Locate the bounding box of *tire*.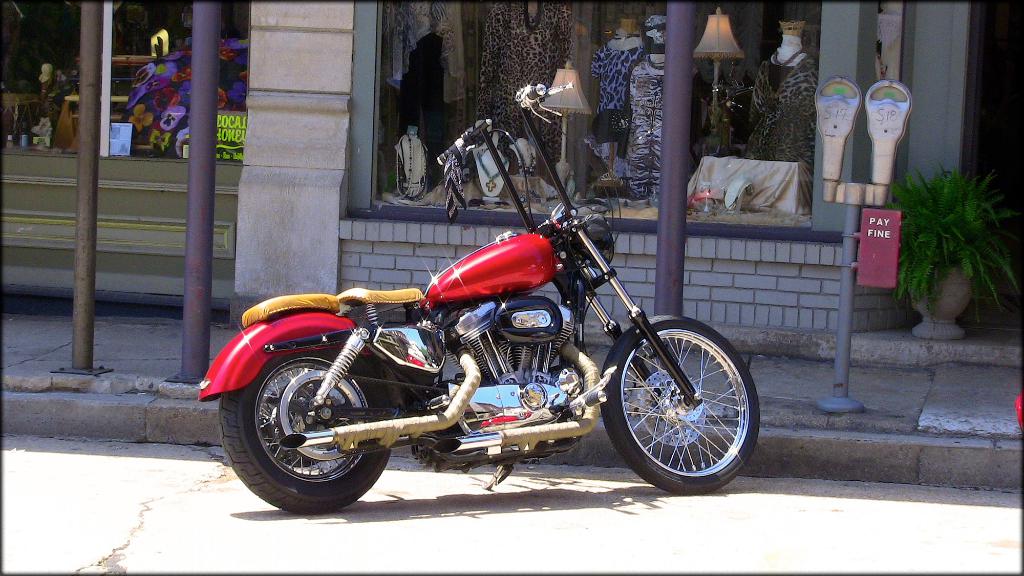
Bounding box: 601,315,761,493.
